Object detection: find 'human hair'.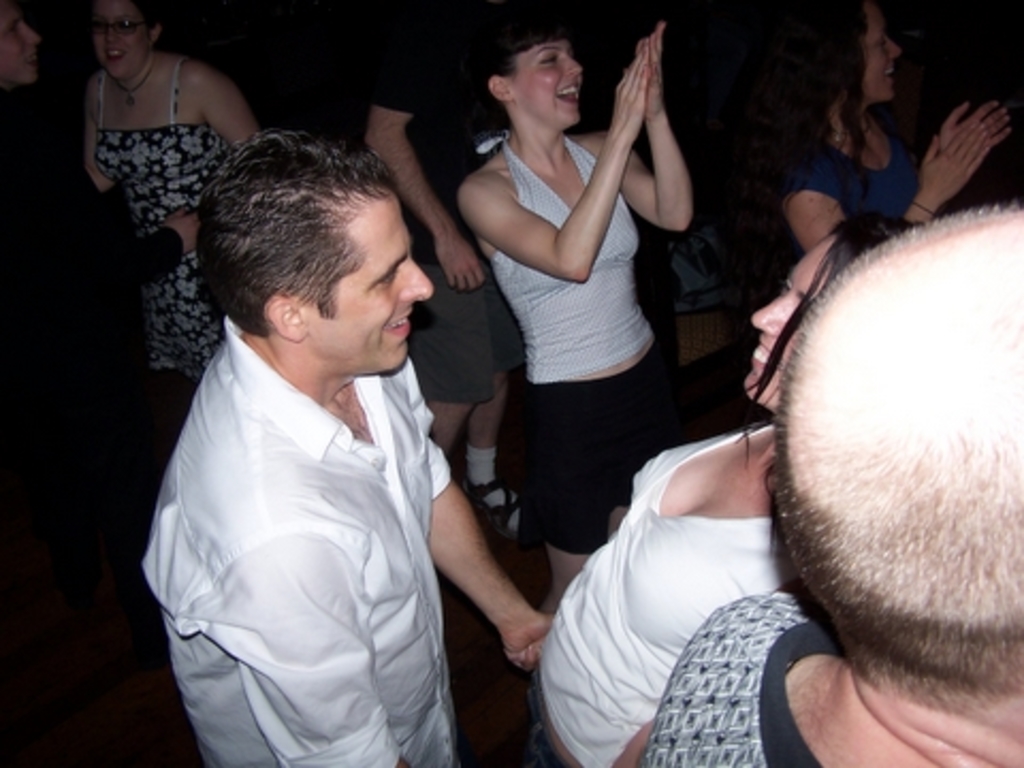
pyautogui.locateOnScreen(770, 0, 873, 169).
